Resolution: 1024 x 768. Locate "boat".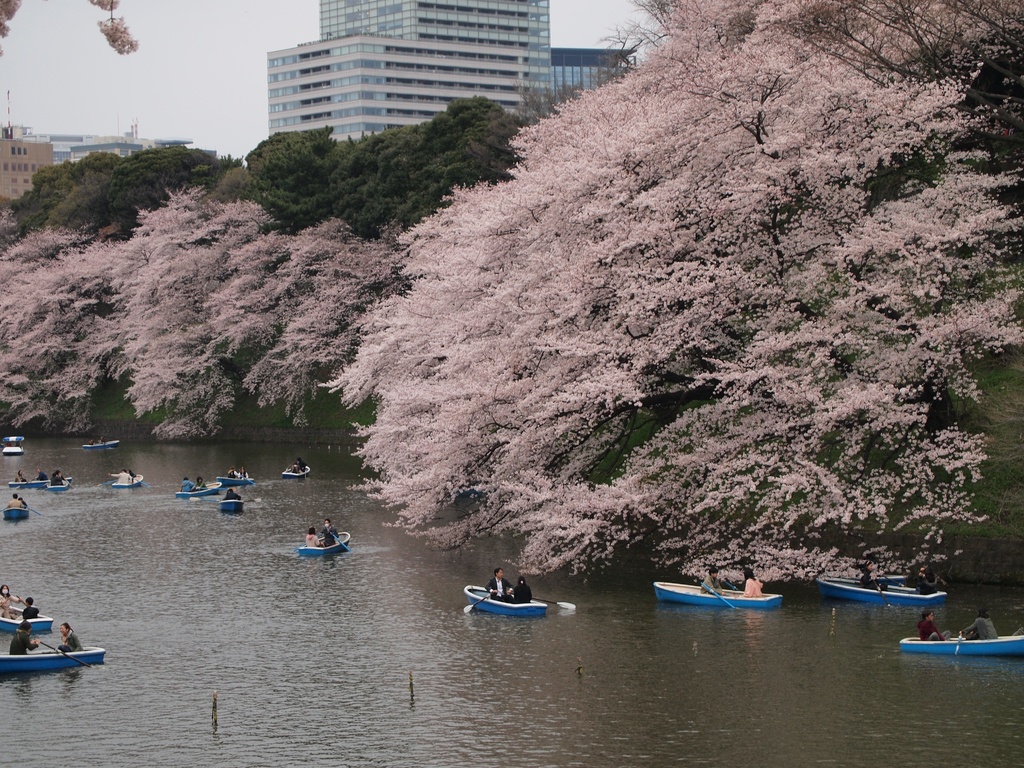
<box>812,574,950,610</box>.
